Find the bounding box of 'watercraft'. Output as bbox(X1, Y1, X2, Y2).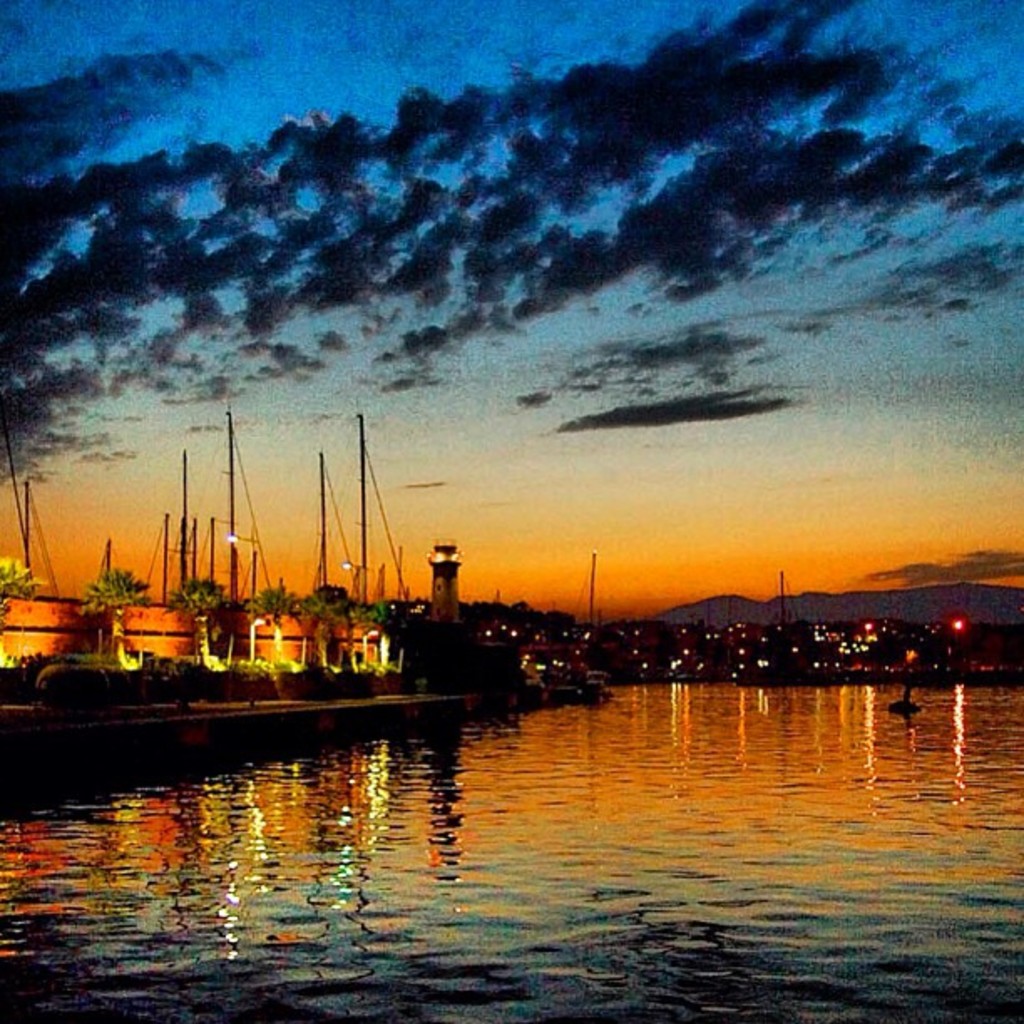
bbox(55, 390, 547, 704).
